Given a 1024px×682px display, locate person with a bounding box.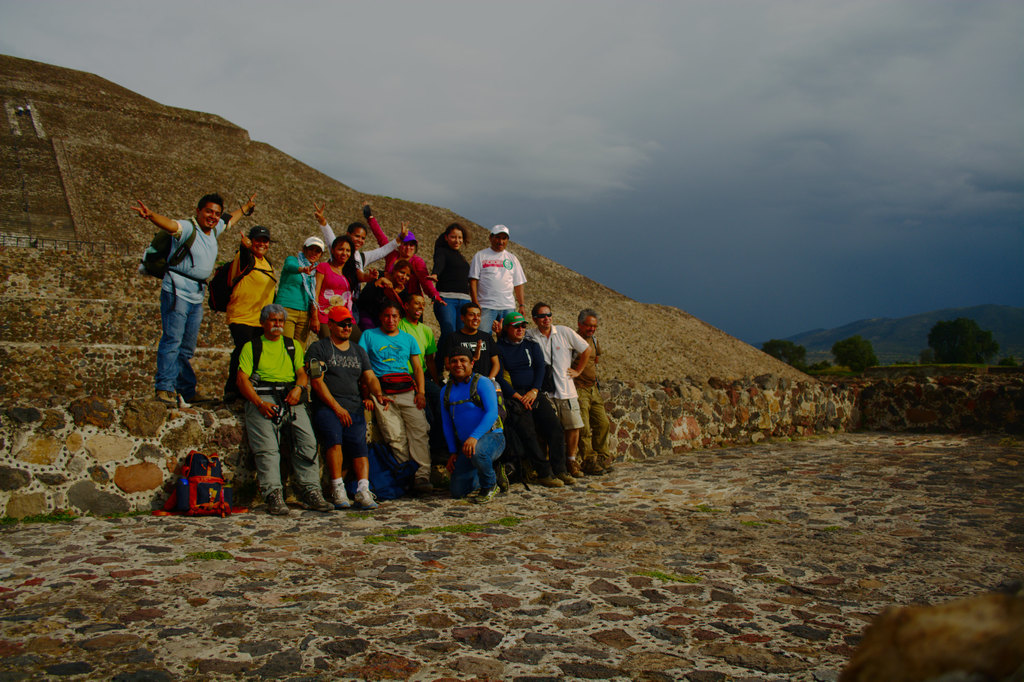
Located: bbox(525, 288, 590, 496).
